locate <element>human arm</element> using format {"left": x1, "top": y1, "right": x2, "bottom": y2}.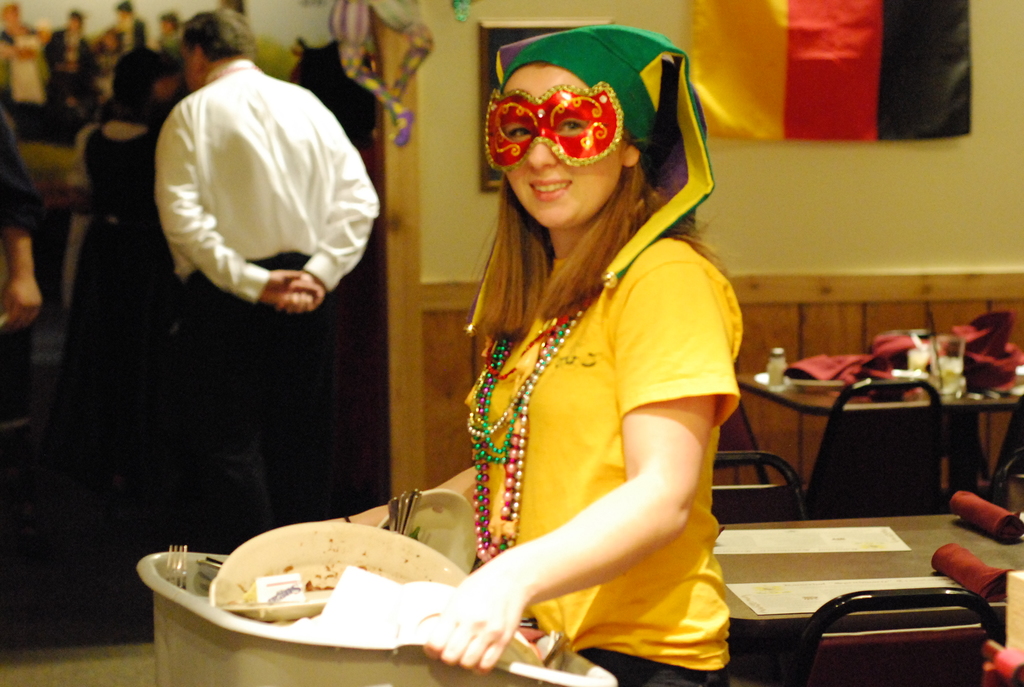
{"left": 150, "top": 131, "right": 322, "bottom": 310}.
